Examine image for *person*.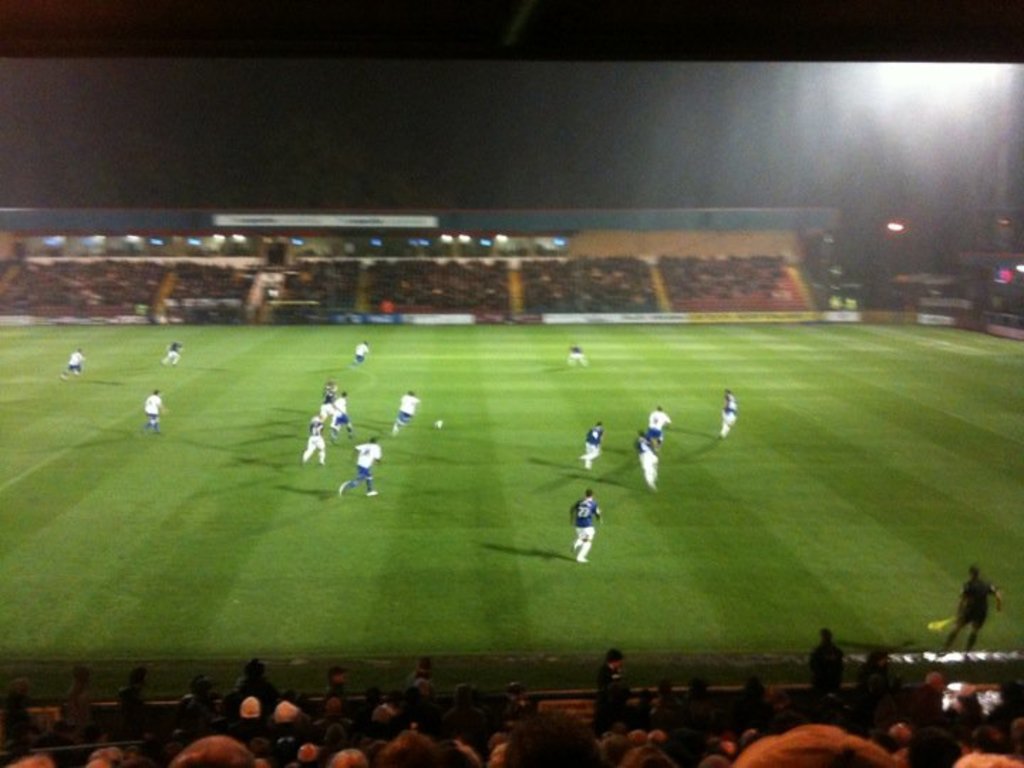
Examination result: <box>149,390,168,432</box>.
